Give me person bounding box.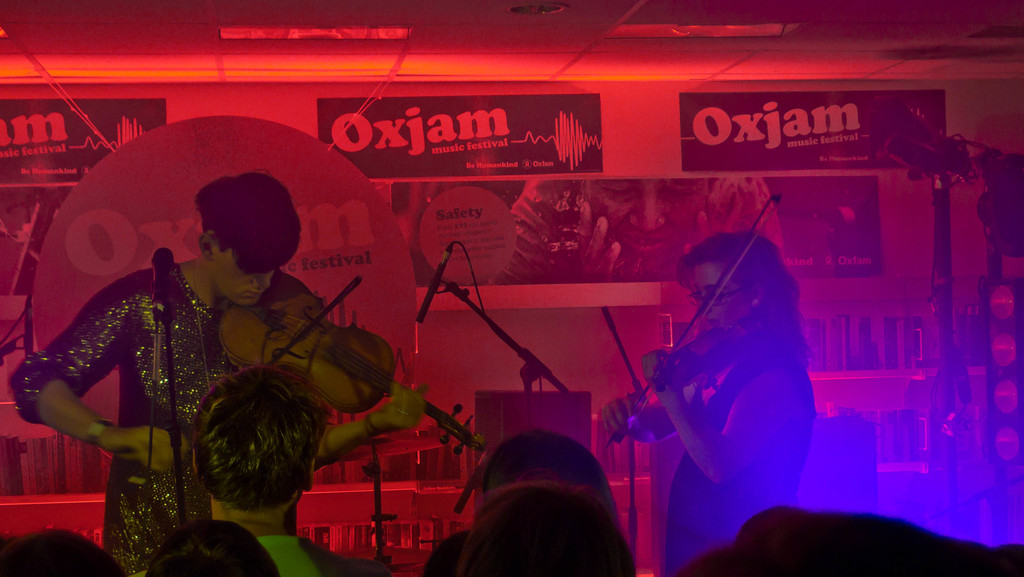
detection(603, 231, 809, 576).
